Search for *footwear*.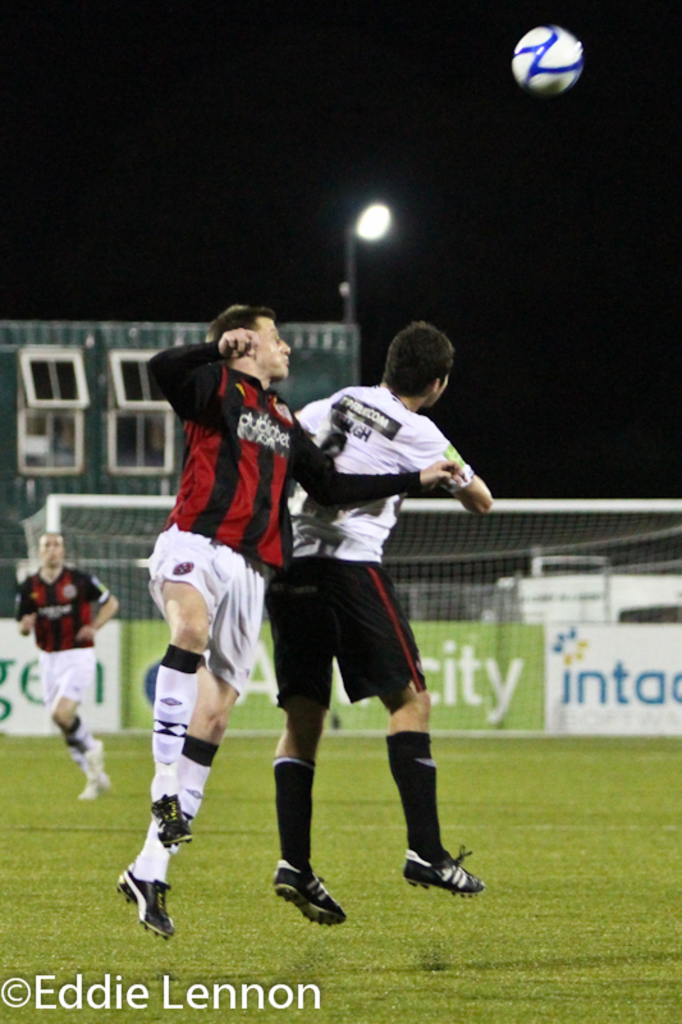
Found at <bbox>394, 840, 481, 893</bbox>.
